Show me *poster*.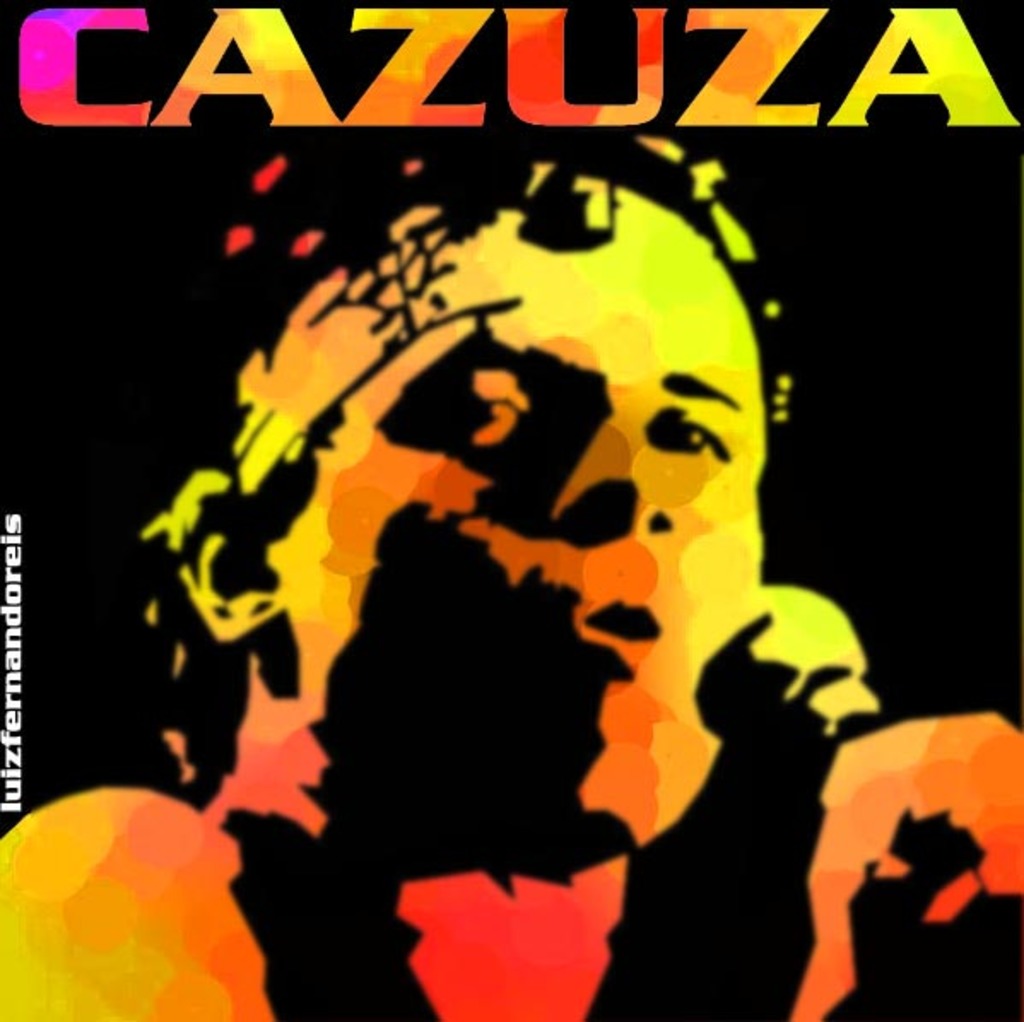
*poster* is here: bbox=(0, 0, 1022, 1020).
